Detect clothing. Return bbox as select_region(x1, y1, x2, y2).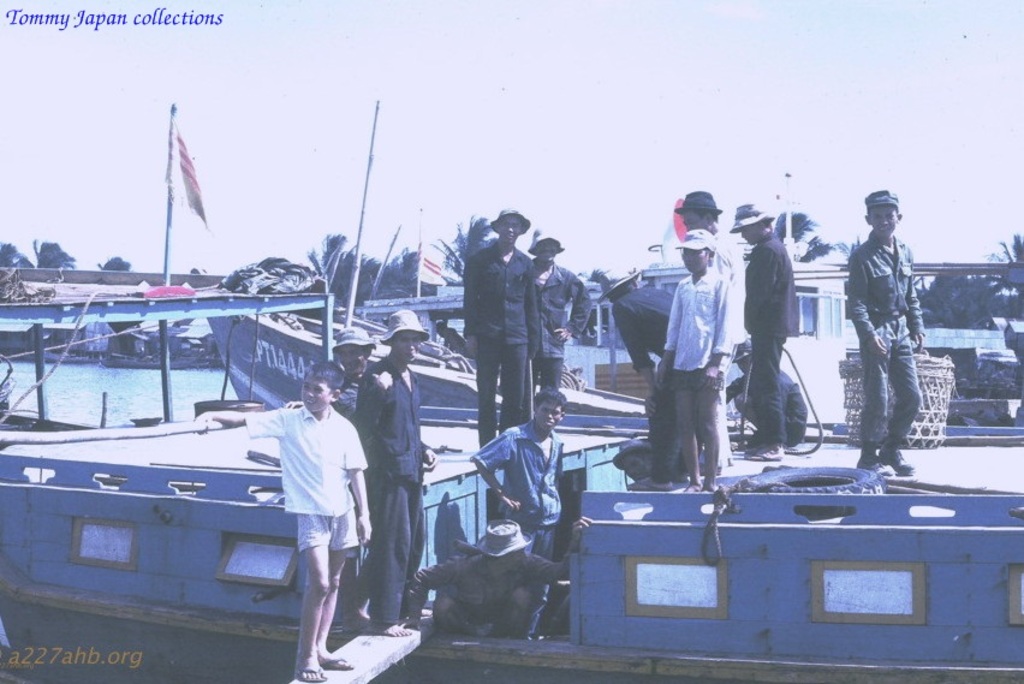
select_region(660, 261, 748, 481).
